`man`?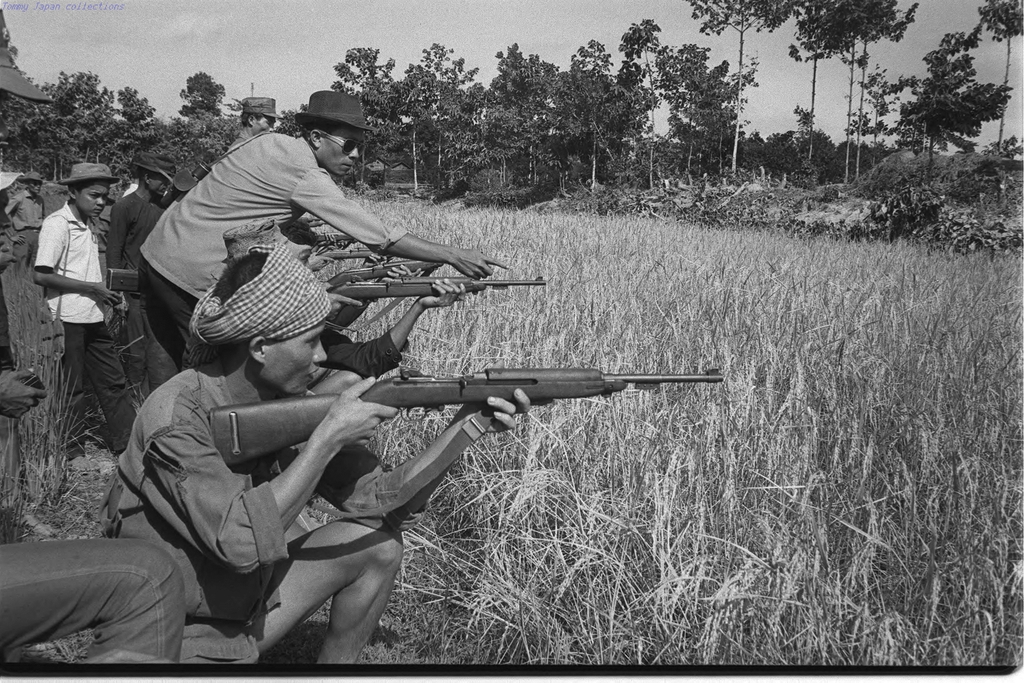
(129,109,488,364)
